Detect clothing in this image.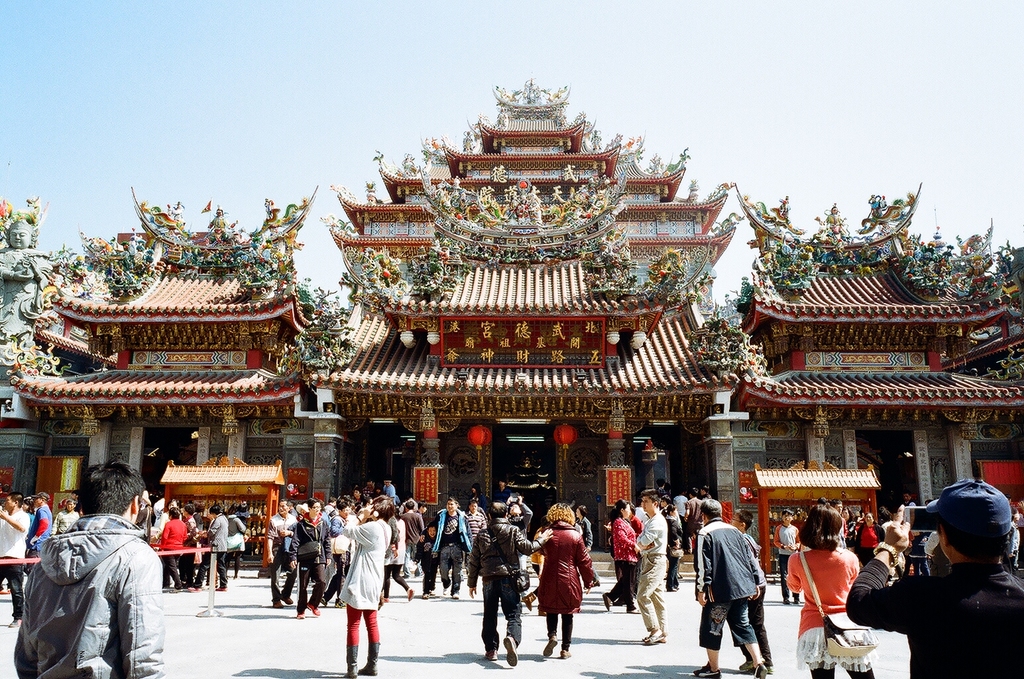
Detection: [x1=211, y1=515, x2=229, y2=582].
